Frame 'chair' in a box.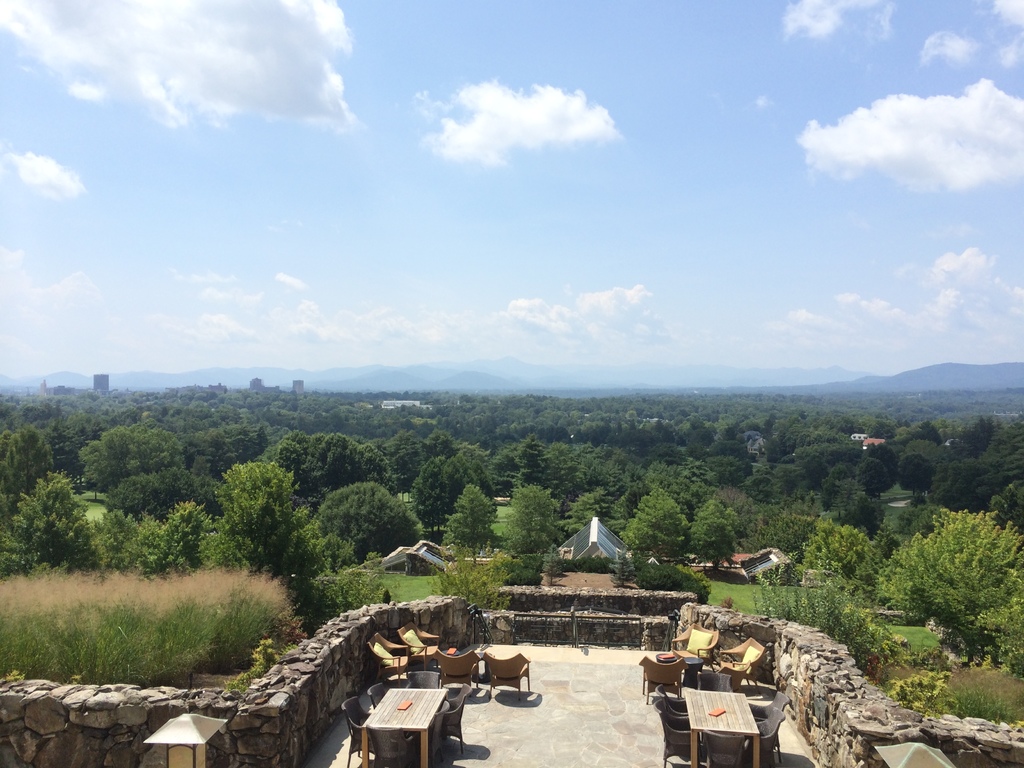
<bbox>435, 644, 479, 691</bbox>.
